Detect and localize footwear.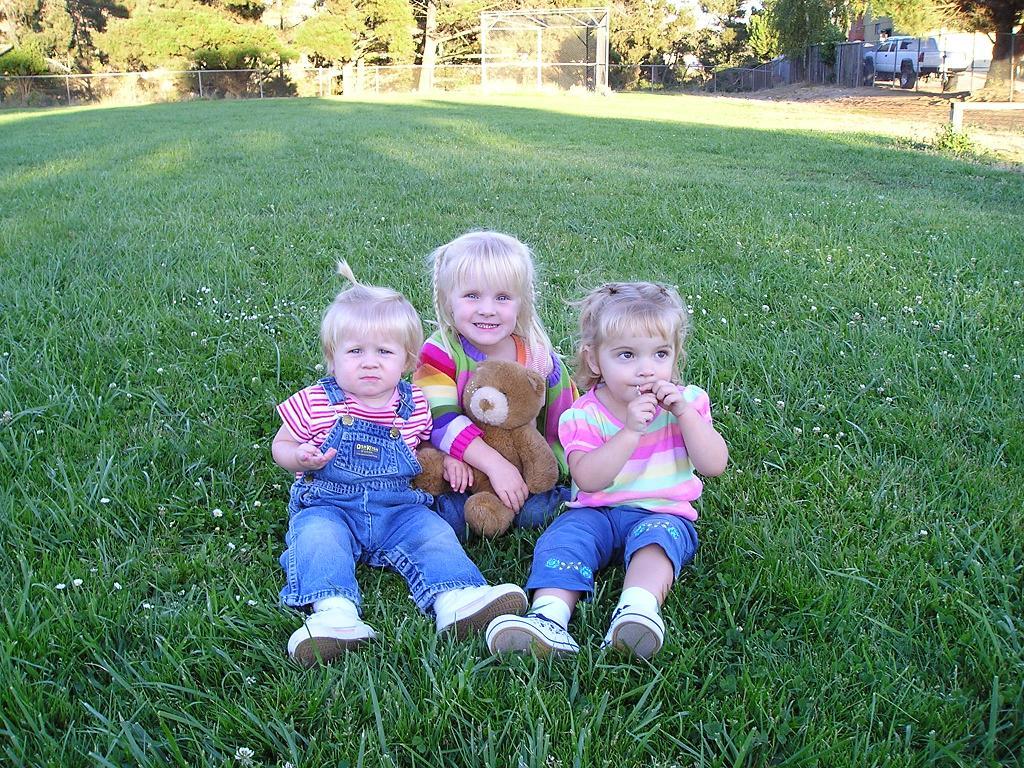
Localized at (286,601,373,673).
